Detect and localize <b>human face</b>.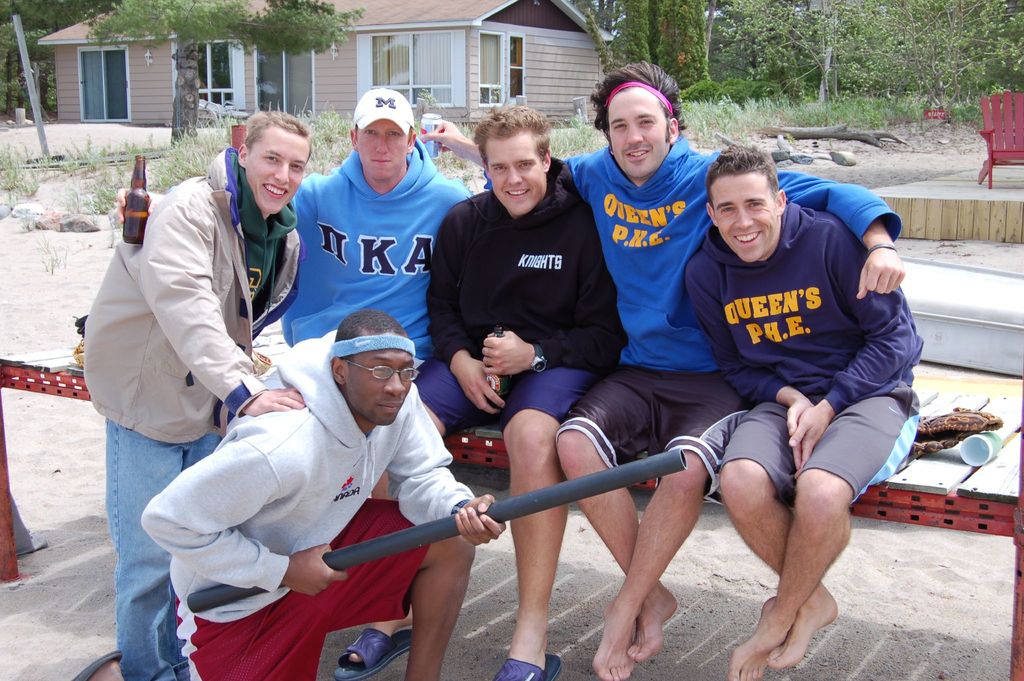
Localized at {"x1": 356, "y1": 119, "x2": 406, "y2": 183}.
